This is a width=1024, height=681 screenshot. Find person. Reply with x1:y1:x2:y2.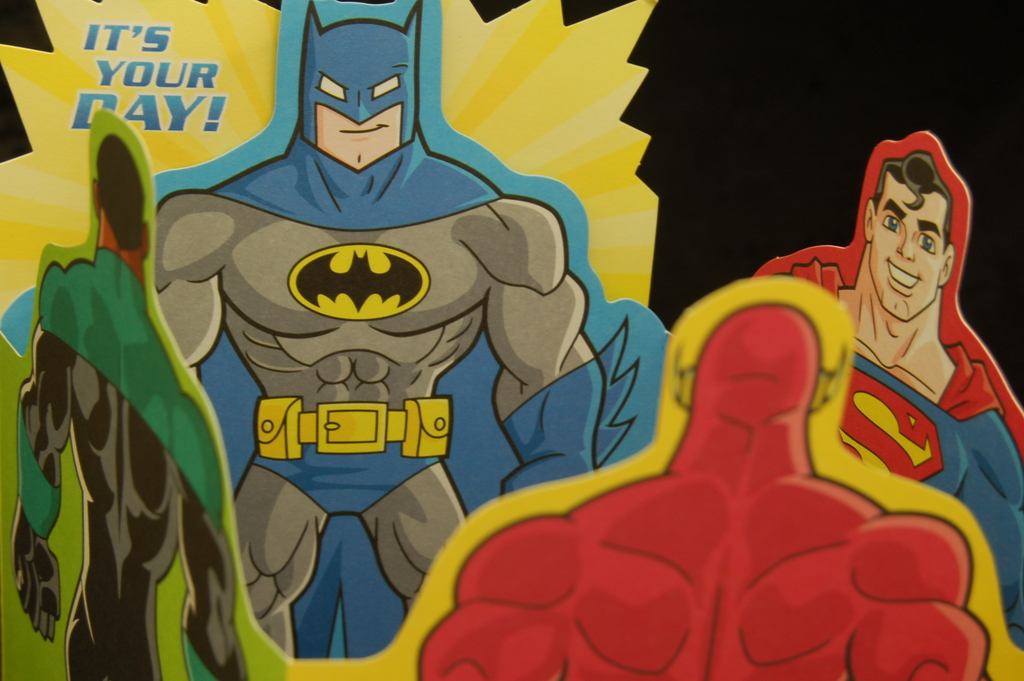
11:144:256:680.
